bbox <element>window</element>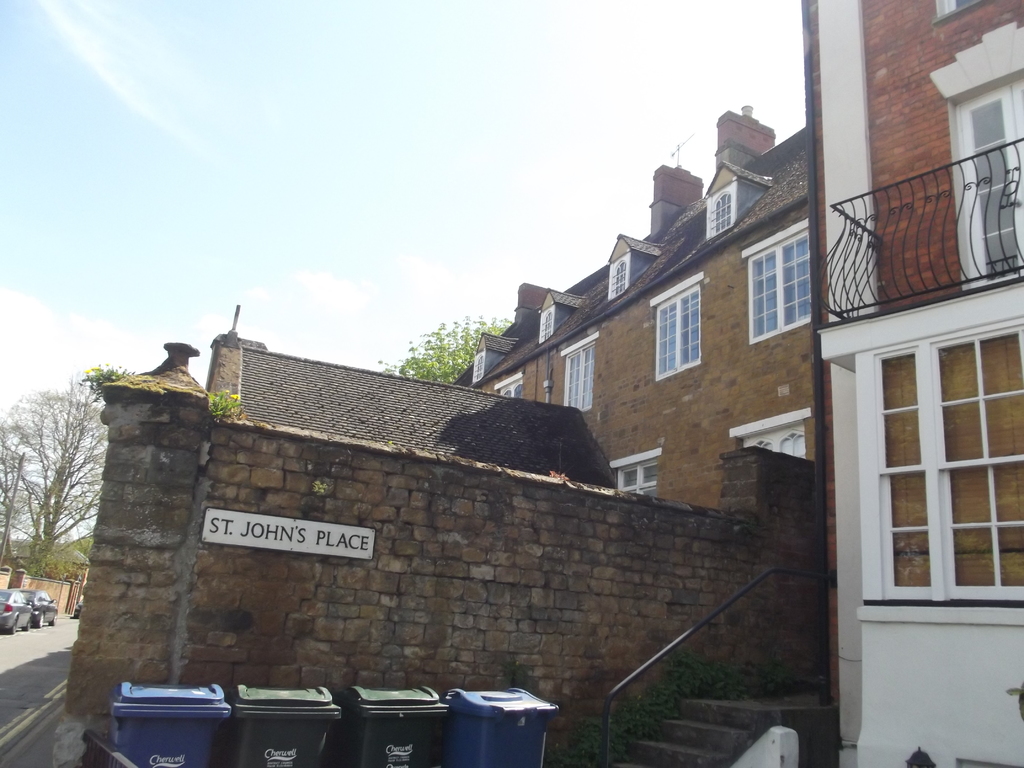
bbox=[537, 286, 585, 343]
